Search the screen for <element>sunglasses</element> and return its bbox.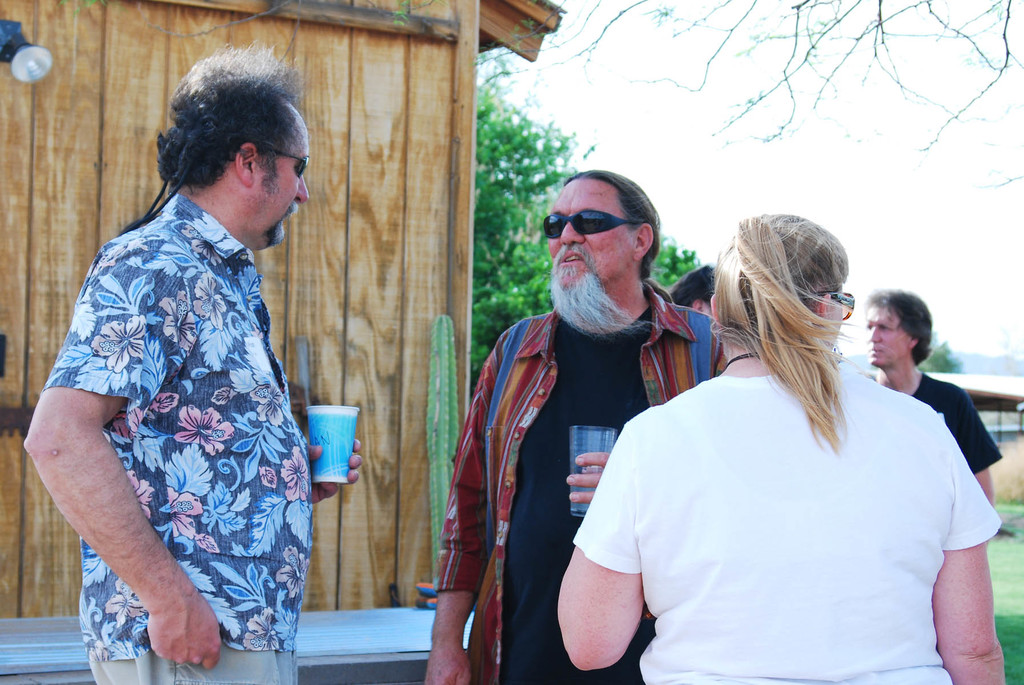
Found: (541,207,639,235).
